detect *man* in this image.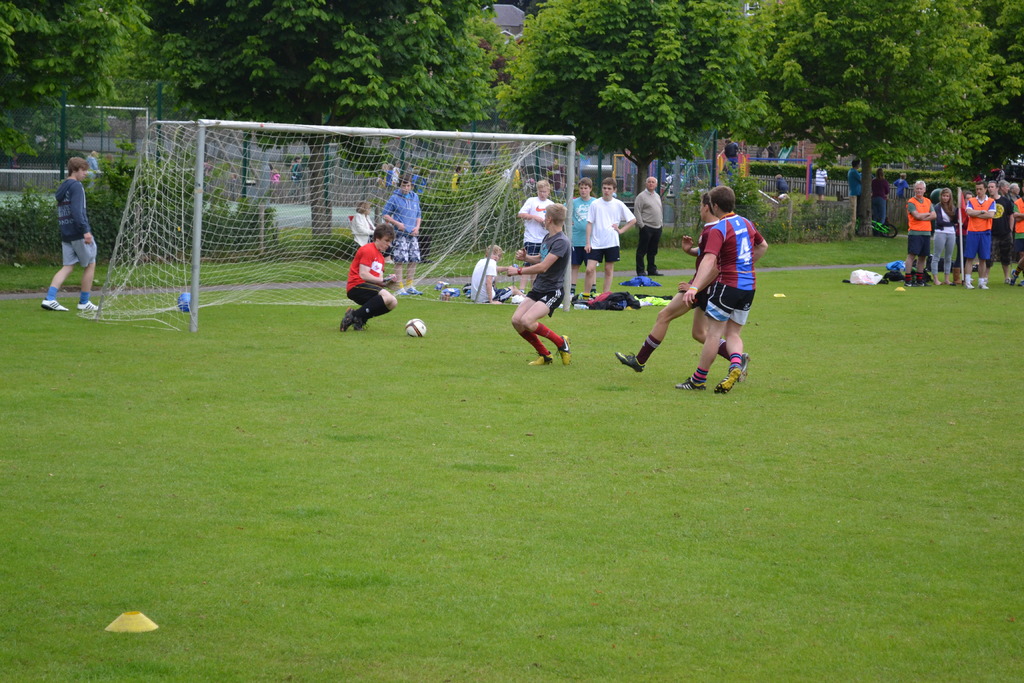
Detection: (378, 177, 422, 298).
